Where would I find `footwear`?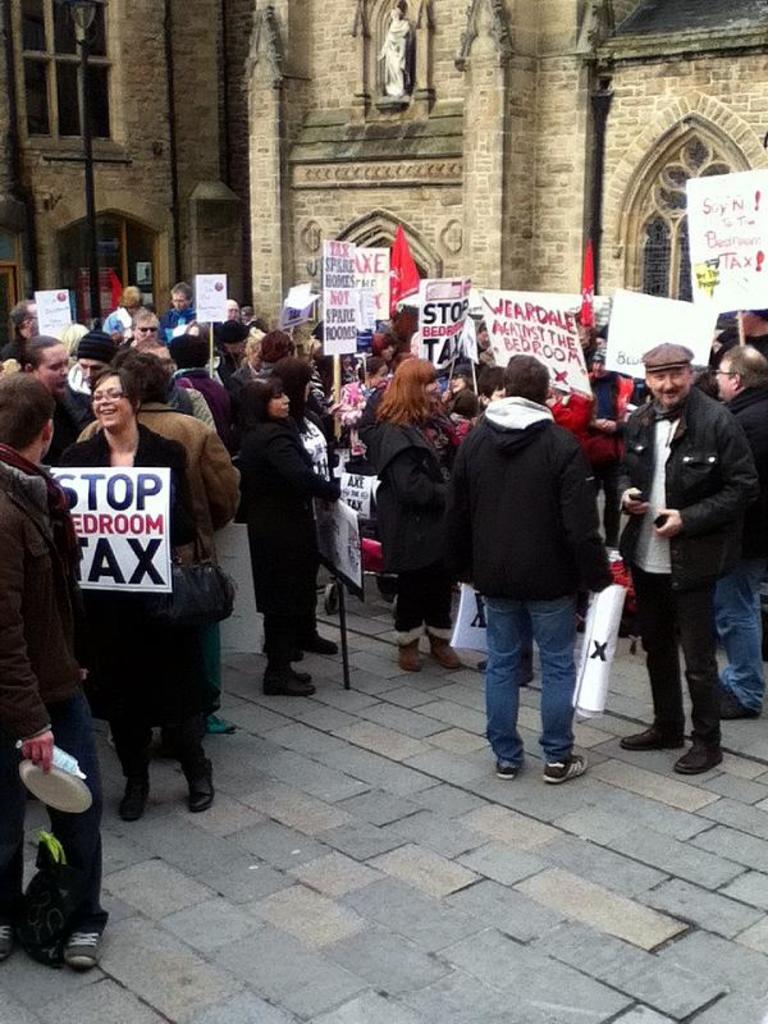
At locate(310, 632, 337, 655).
